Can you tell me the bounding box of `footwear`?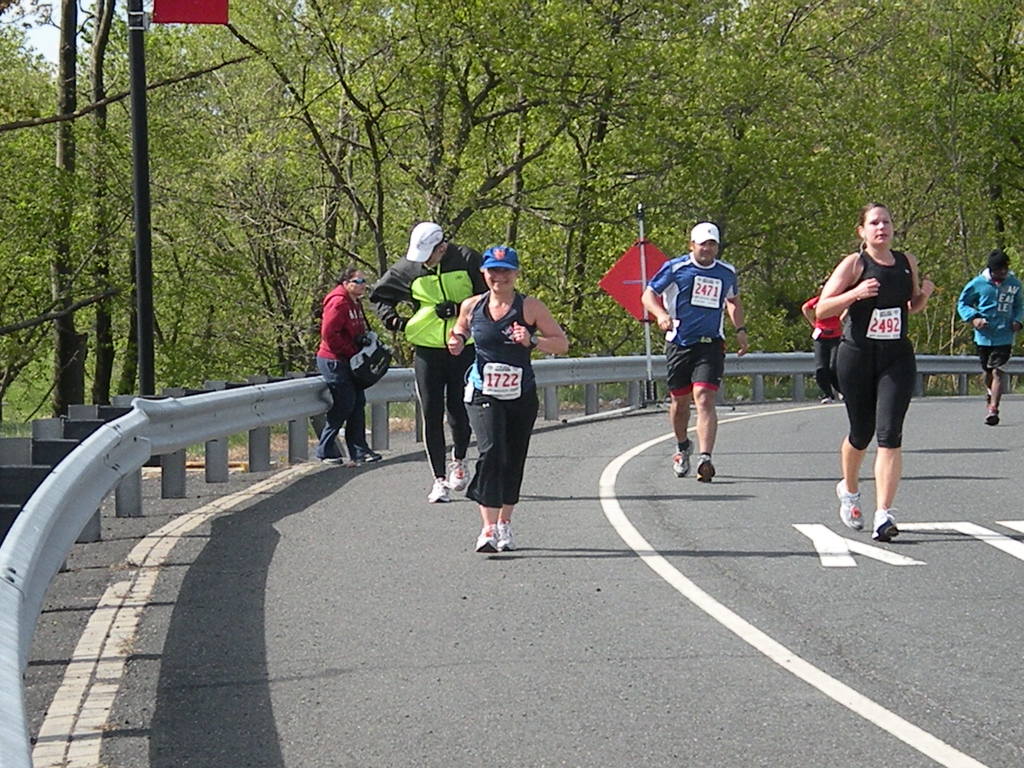
bbox(872, 515, 901, 543).
